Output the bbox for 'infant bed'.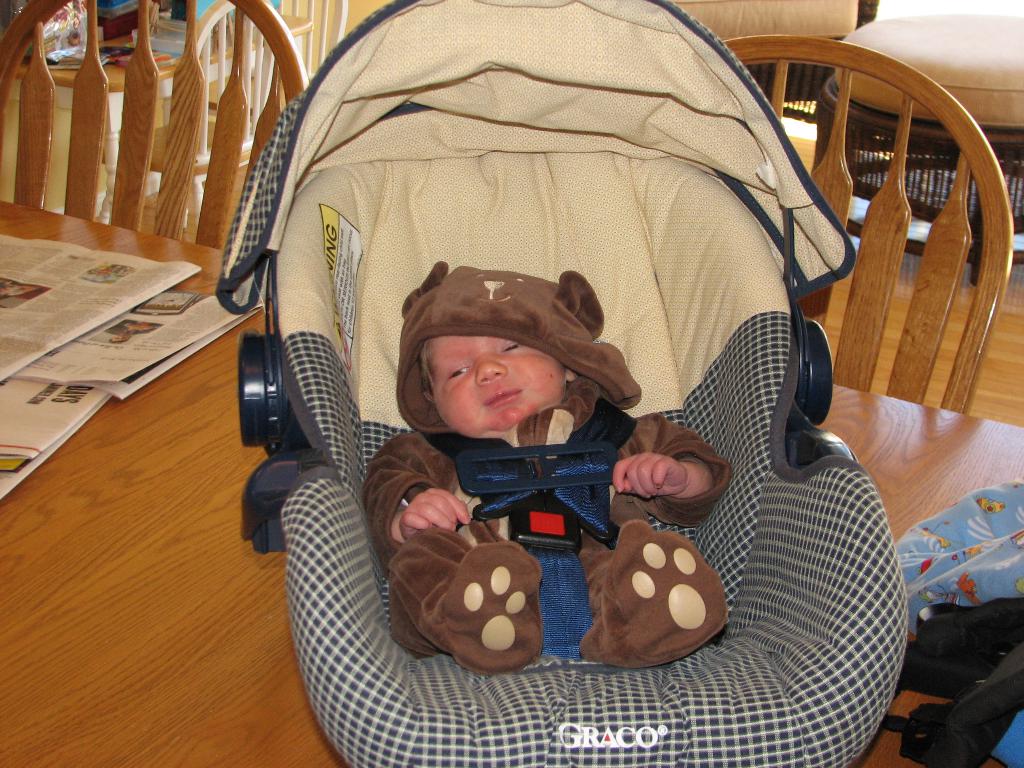
(left=212, top=0, right=911, bottom=767).
